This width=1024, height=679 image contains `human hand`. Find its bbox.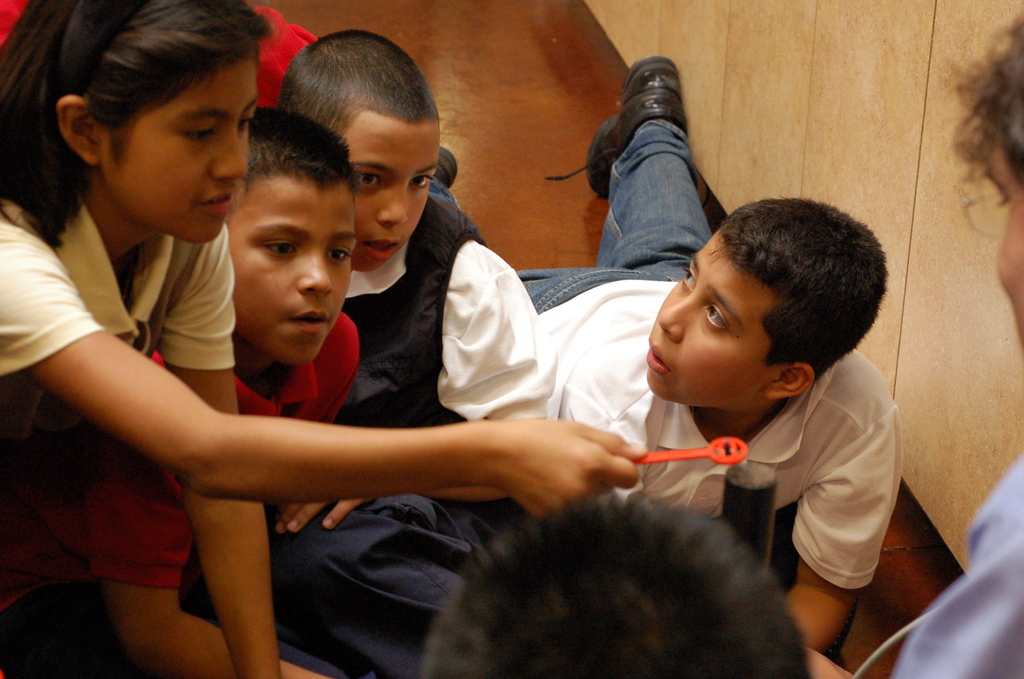
[804, 650, 853, 678].
